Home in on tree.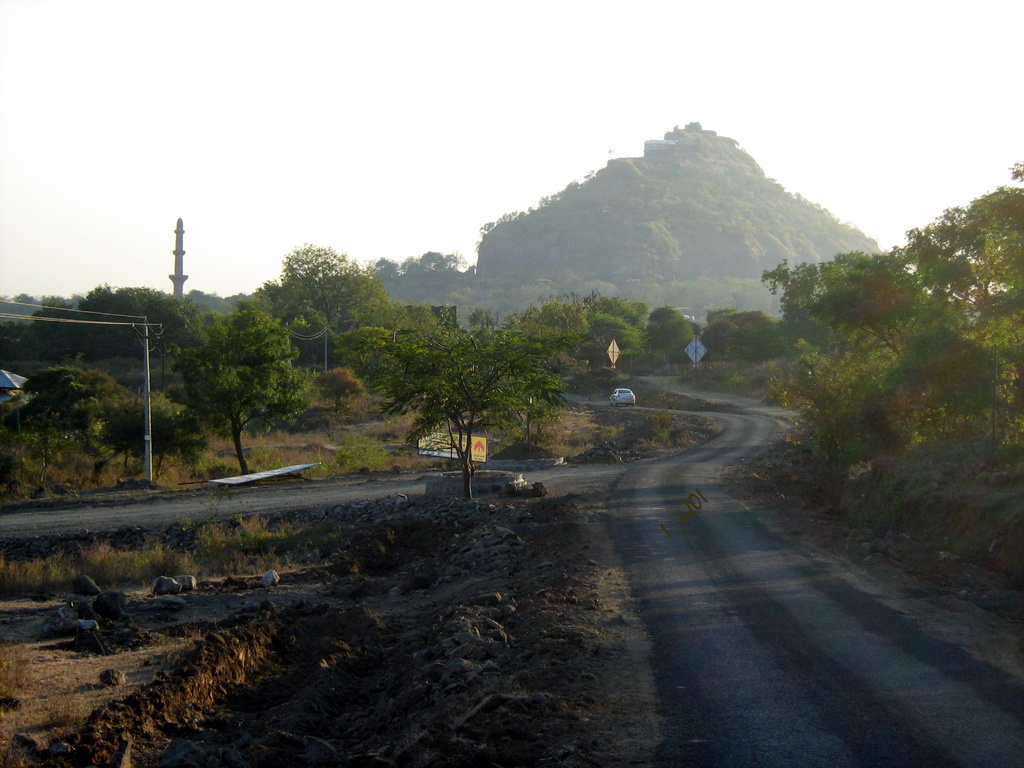
Homed in at (left=780, top=243, right=929, bottom=406).
